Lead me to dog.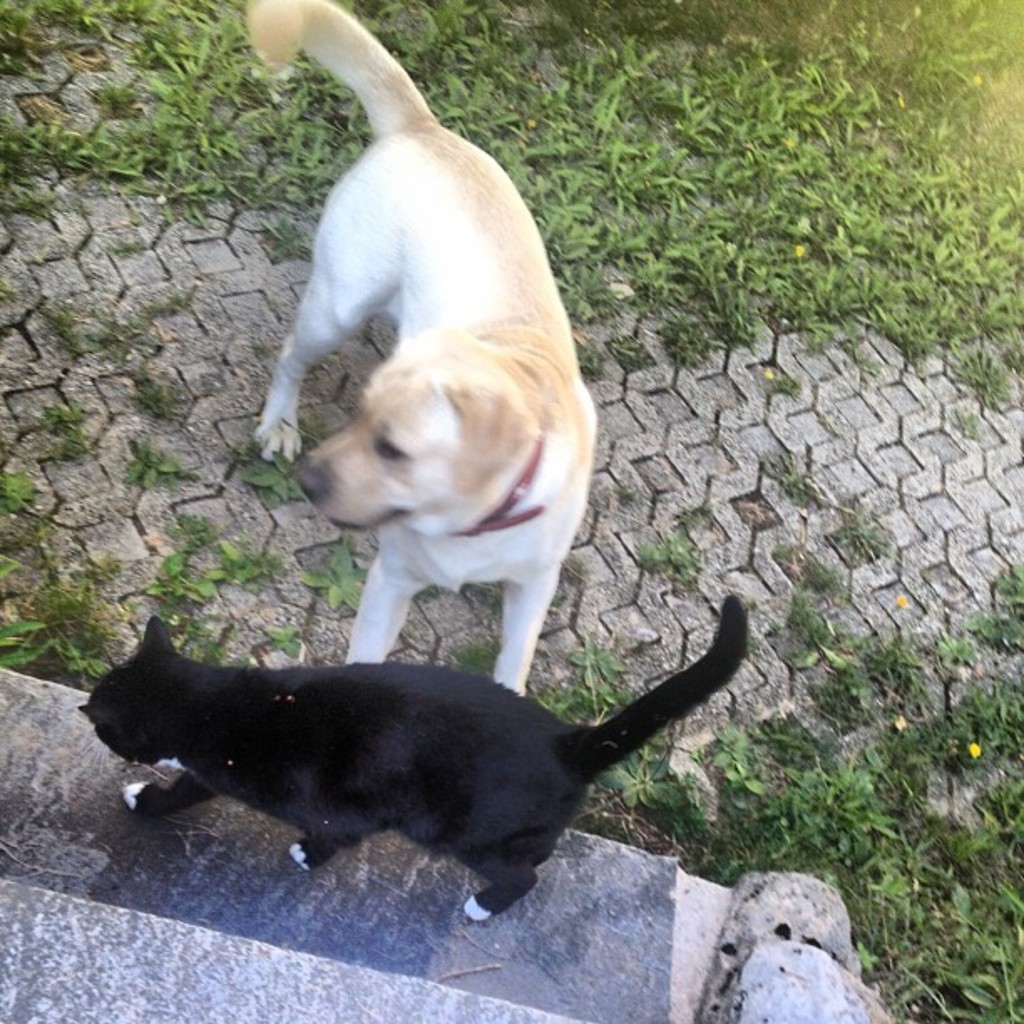
Lead to [left=238, top=0, right=604, bottom=701].
